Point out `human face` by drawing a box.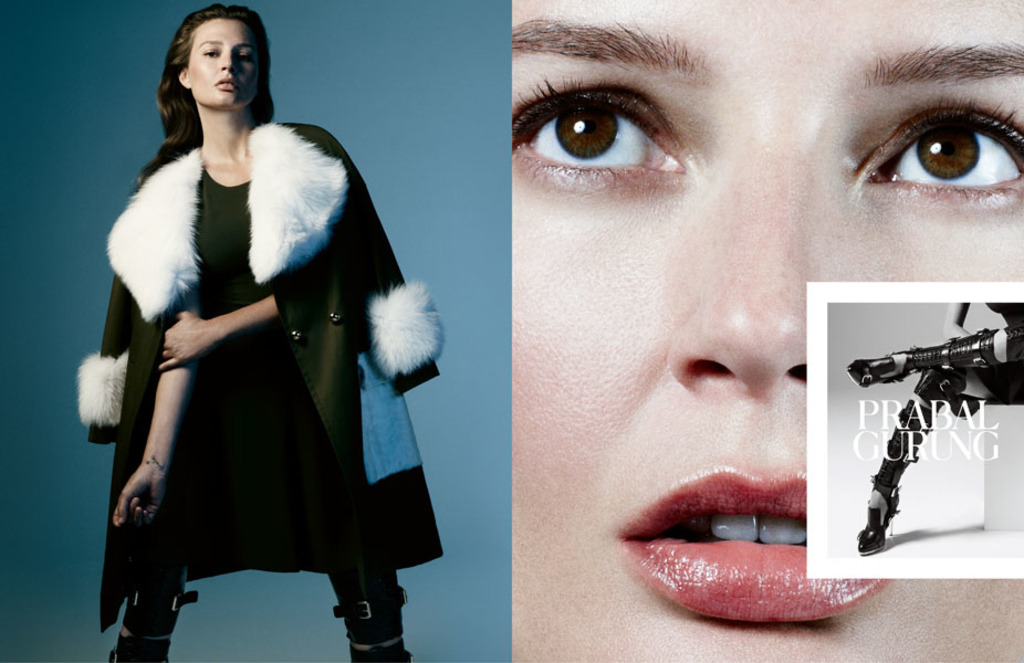
locate(509, 0, 1023, 662).
